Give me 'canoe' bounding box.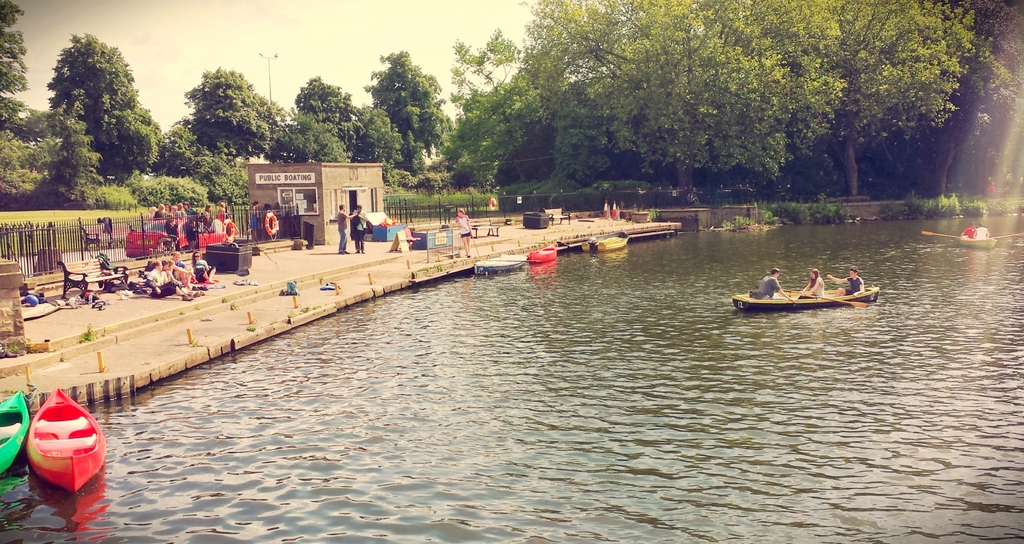
[474, 253, 527, 277].
